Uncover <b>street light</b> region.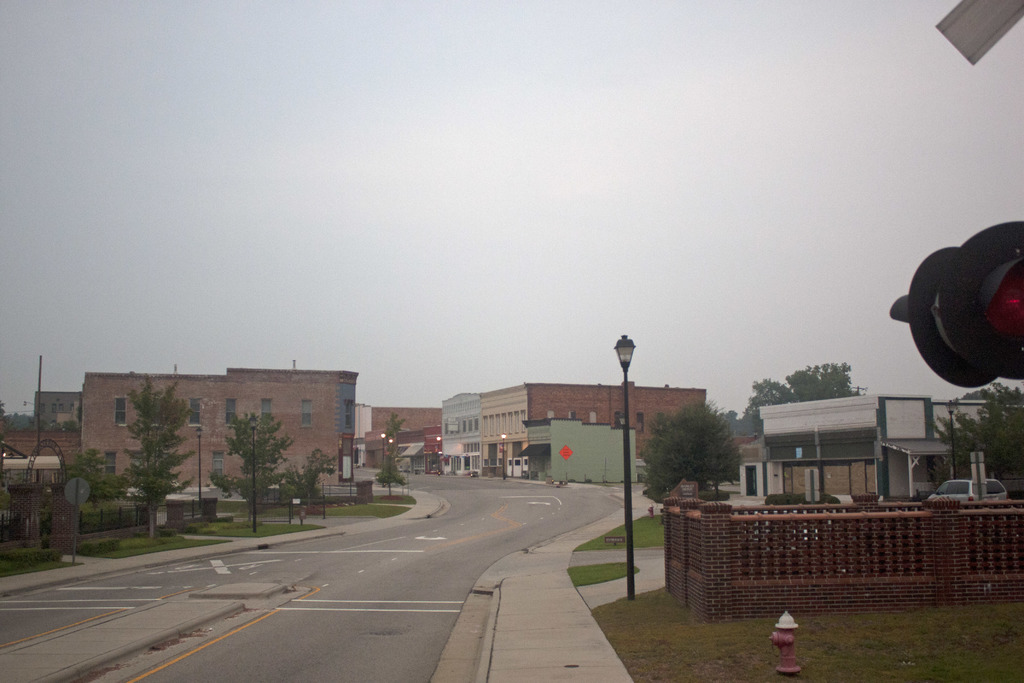
Uncovered: bbox=(941, 399, 962, 478).
